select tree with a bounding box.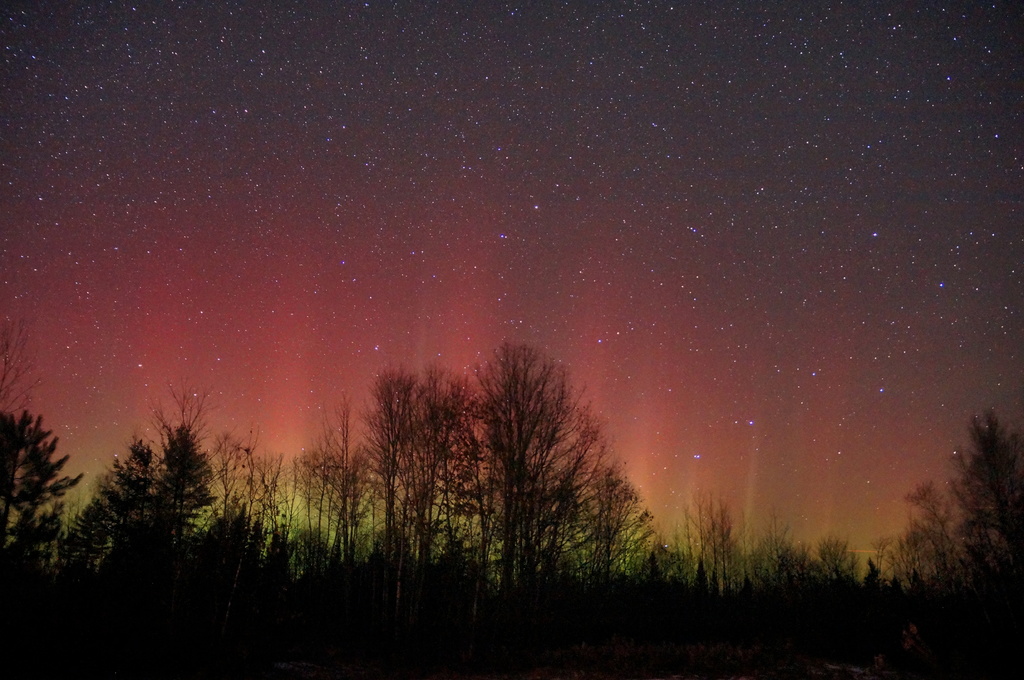
crop(301, 434, 355, 559).
